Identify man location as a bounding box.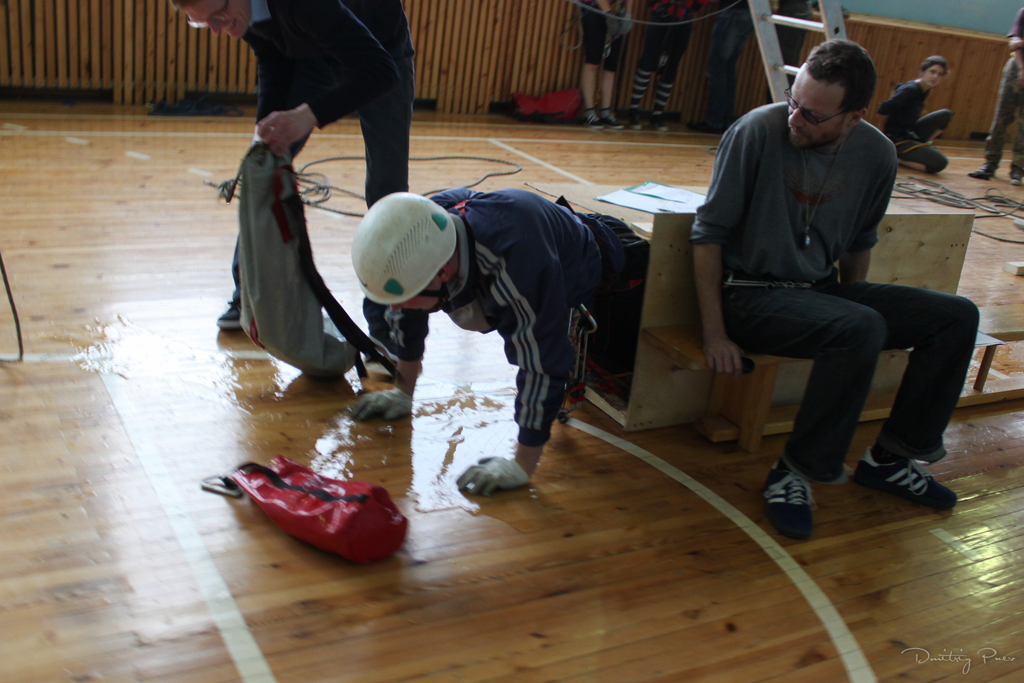
(174,0,423,354).
